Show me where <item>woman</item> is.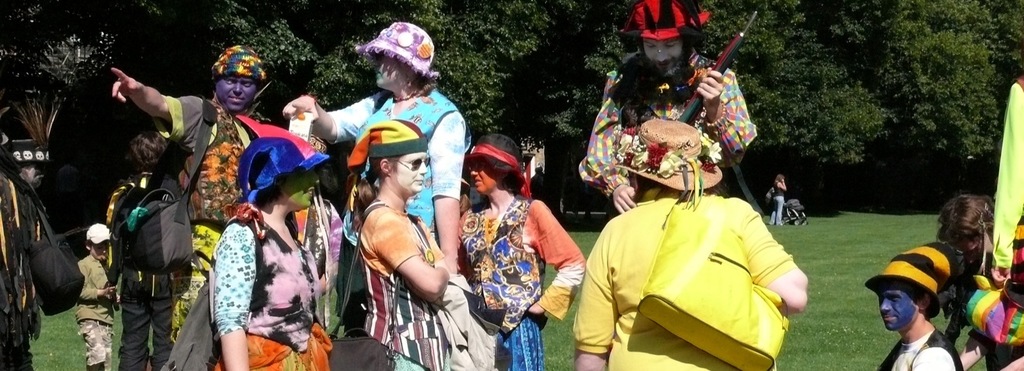
<item>woman</item> is at rect(767, 170, 788, 232).
